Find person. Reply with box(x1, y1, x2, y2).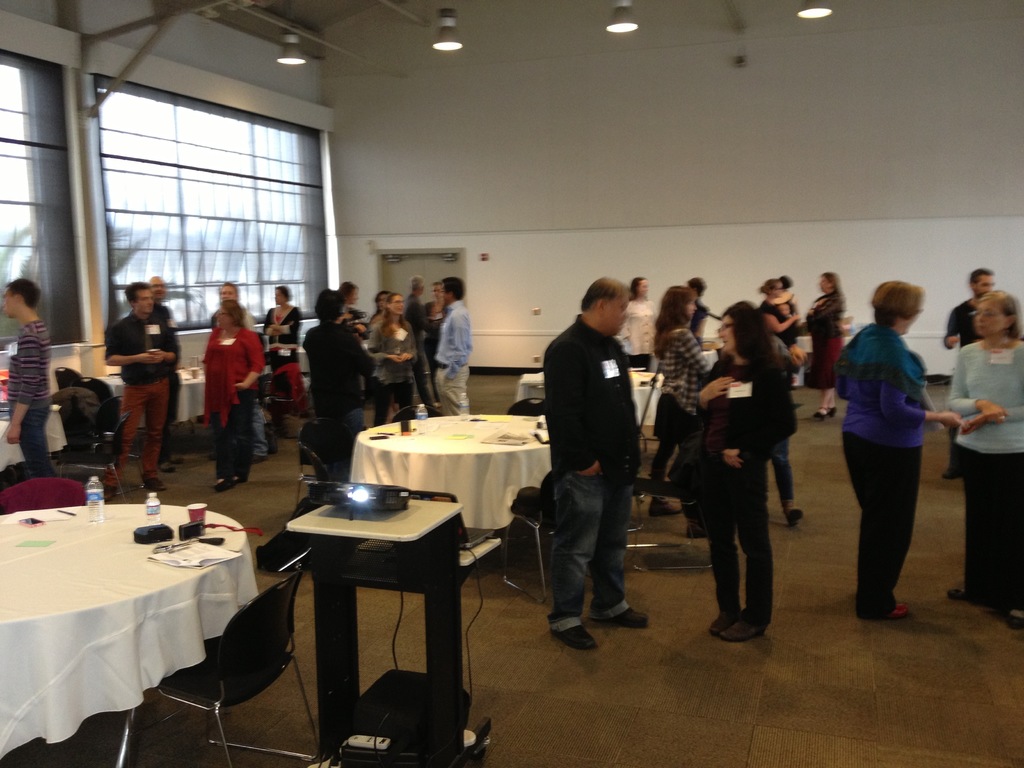
box(675, 301, 794, 648).
